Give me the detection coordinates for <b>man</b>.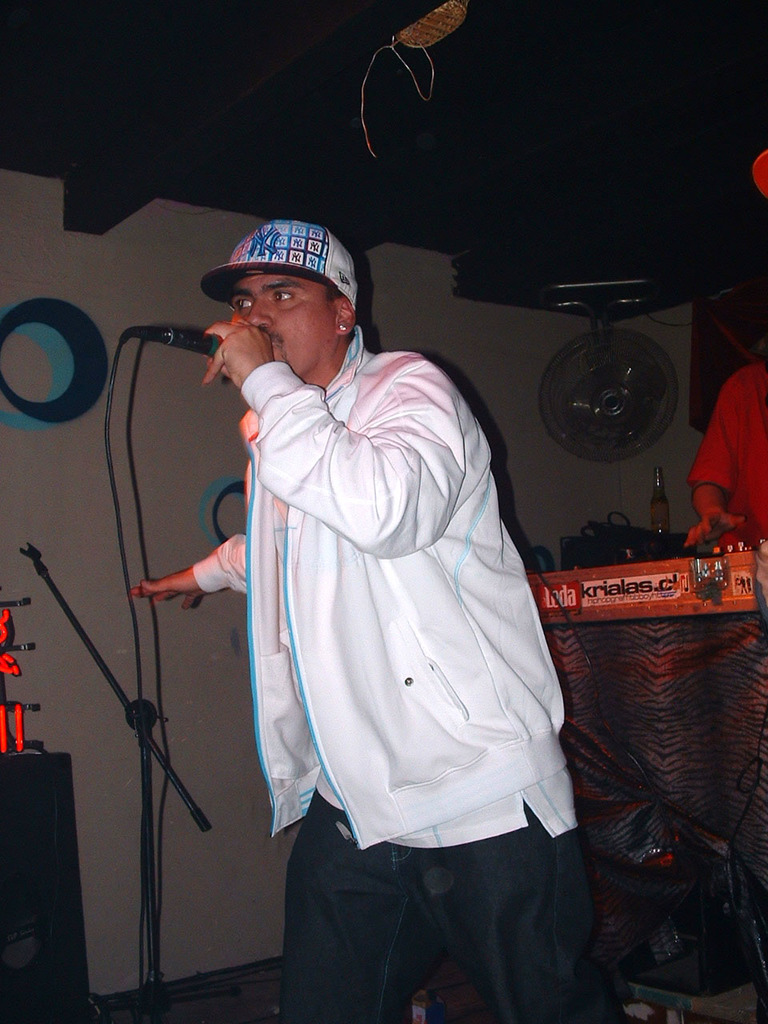
box=[156, 207, 613, 1005].
